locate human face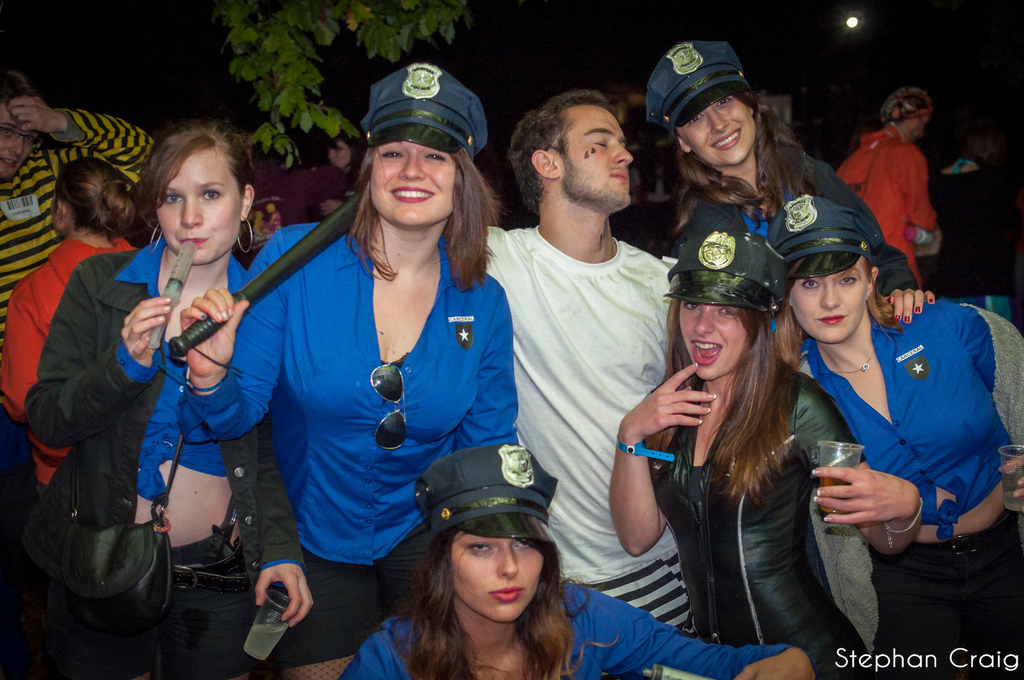
<region>1, 97, 43, 179</region>
